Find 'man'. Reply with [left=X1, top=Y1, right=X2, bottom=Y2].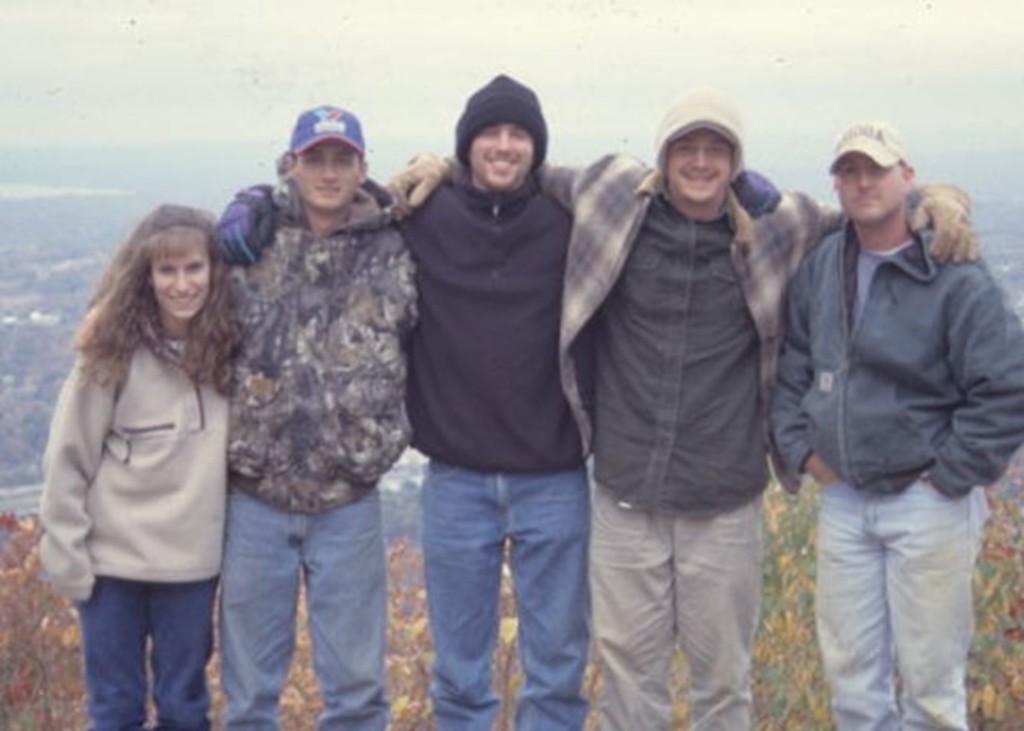
[left=768, top=110, right=1022, bottom=729].
